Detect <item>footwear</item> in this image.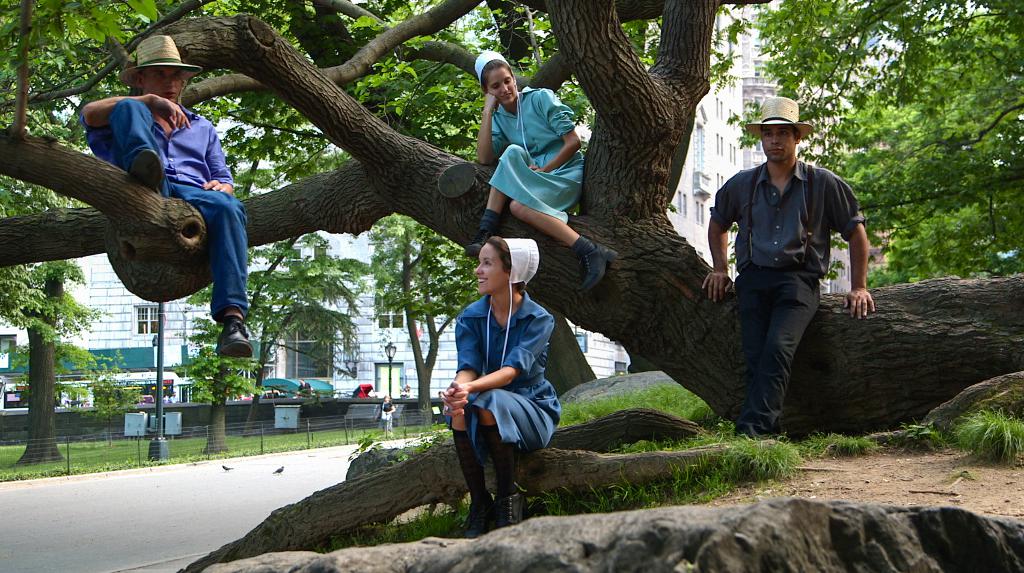
Detection: 460:228:492:259.
